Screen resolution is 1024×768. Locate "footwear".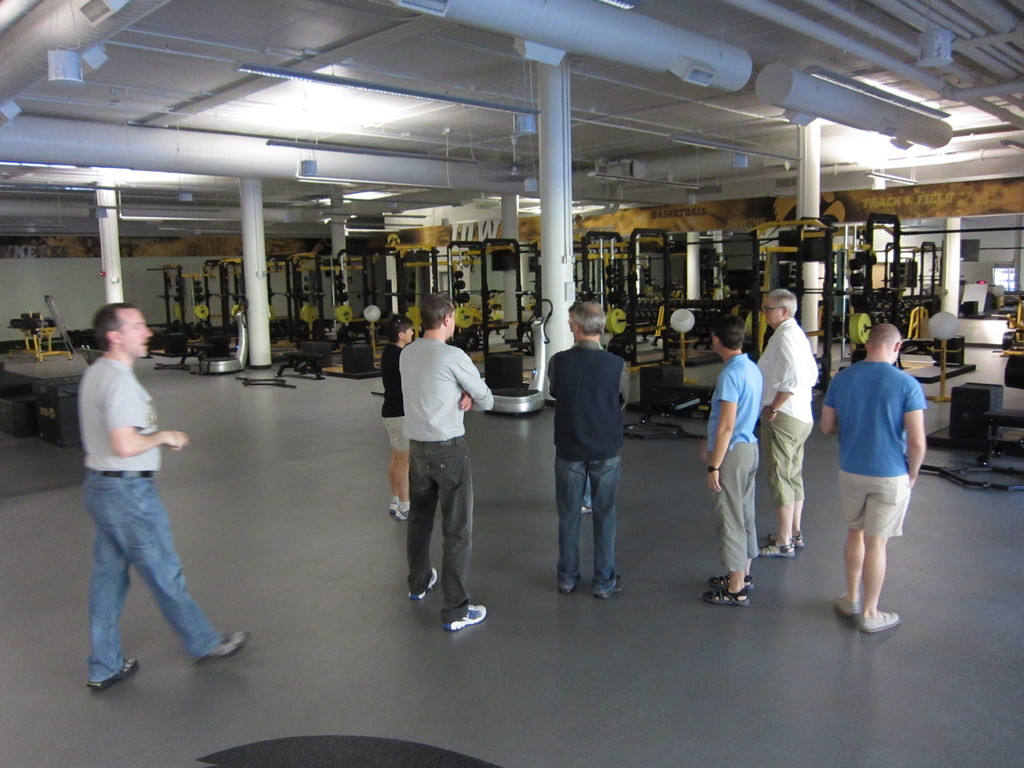
box(868, 606, 900, 631).
